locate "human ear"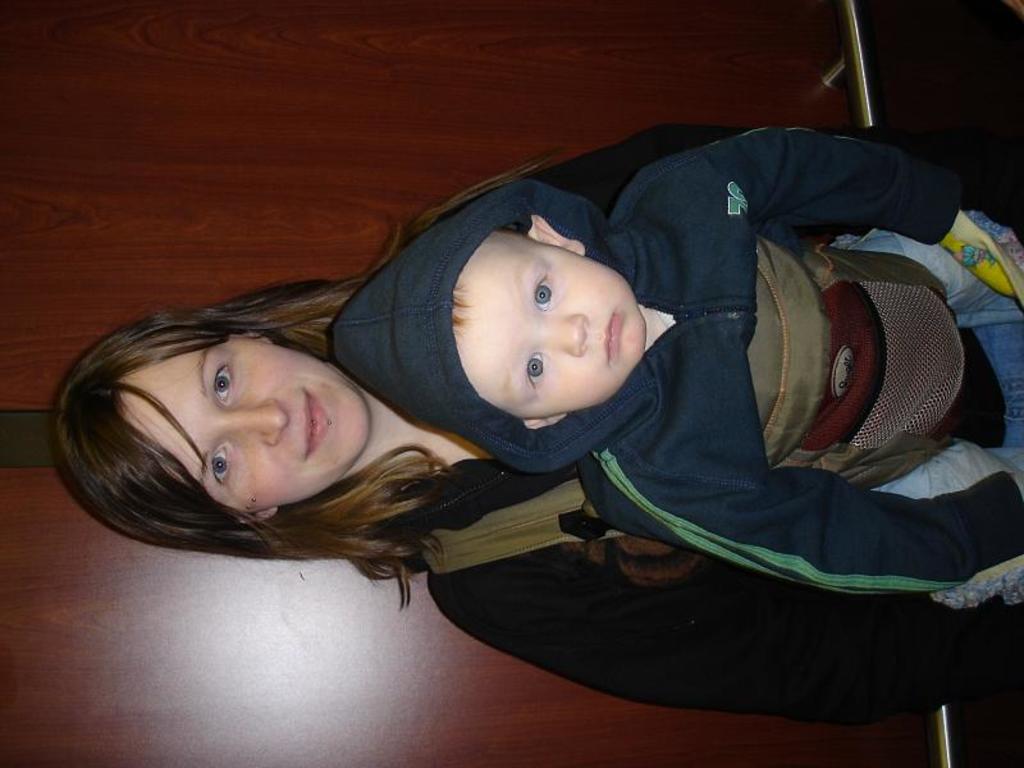
239/509/276/527
